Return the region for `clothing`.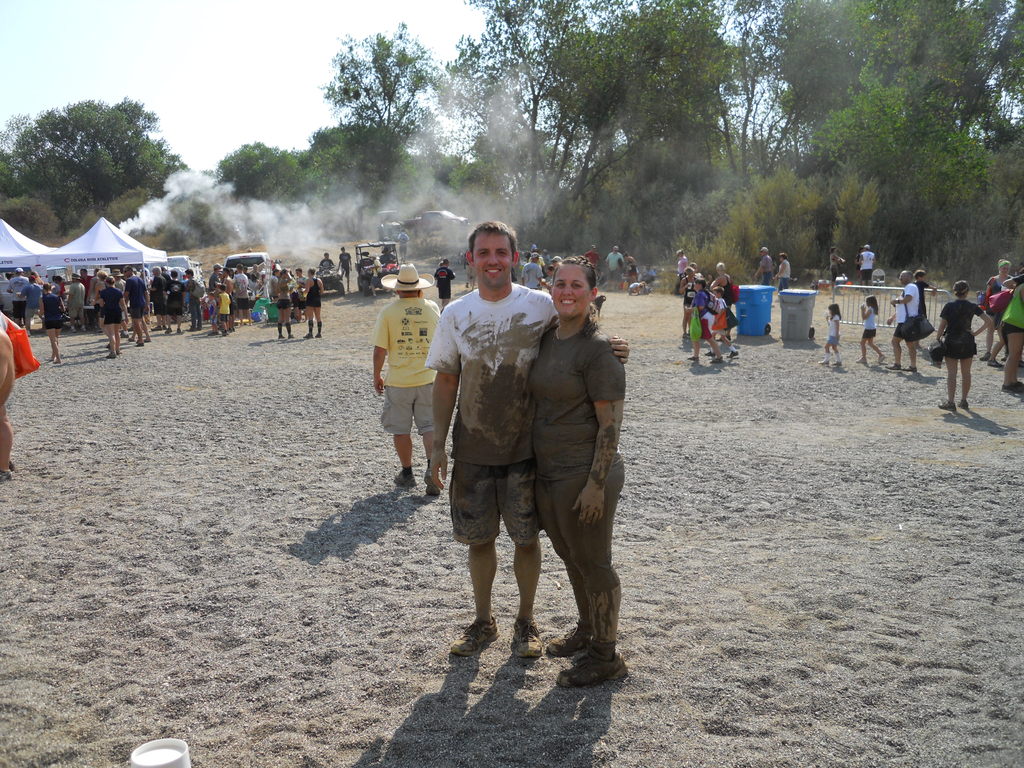
<box>895,278,924,326</box>.
